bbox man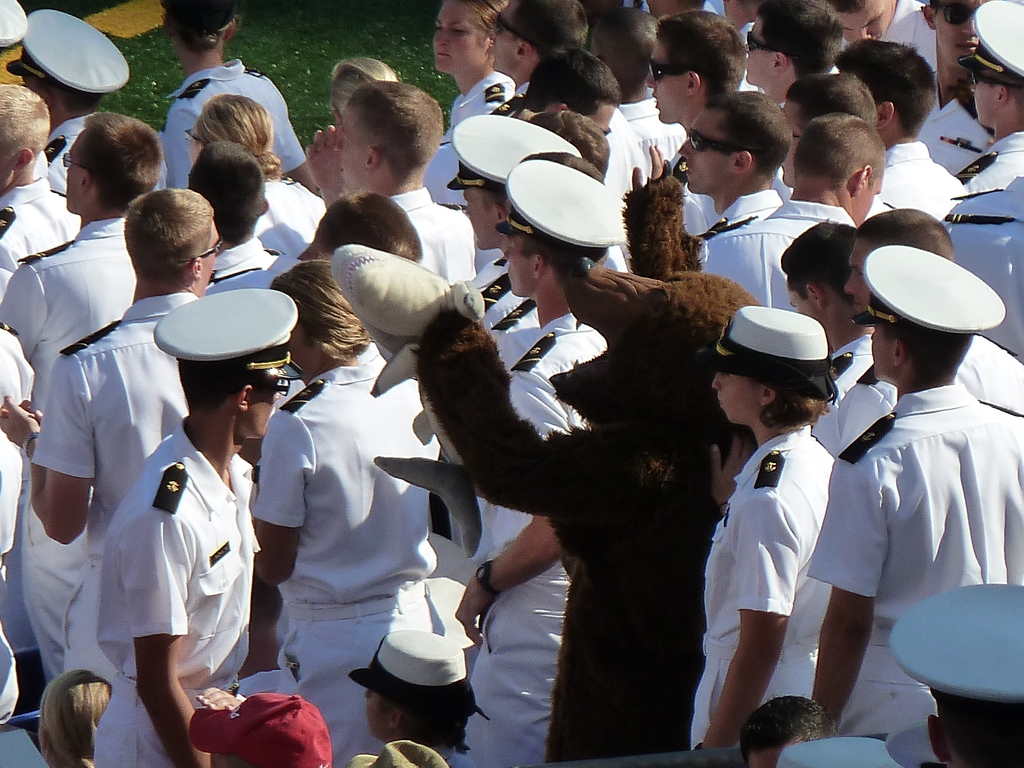
box=[837, 207, 1023, 450]
